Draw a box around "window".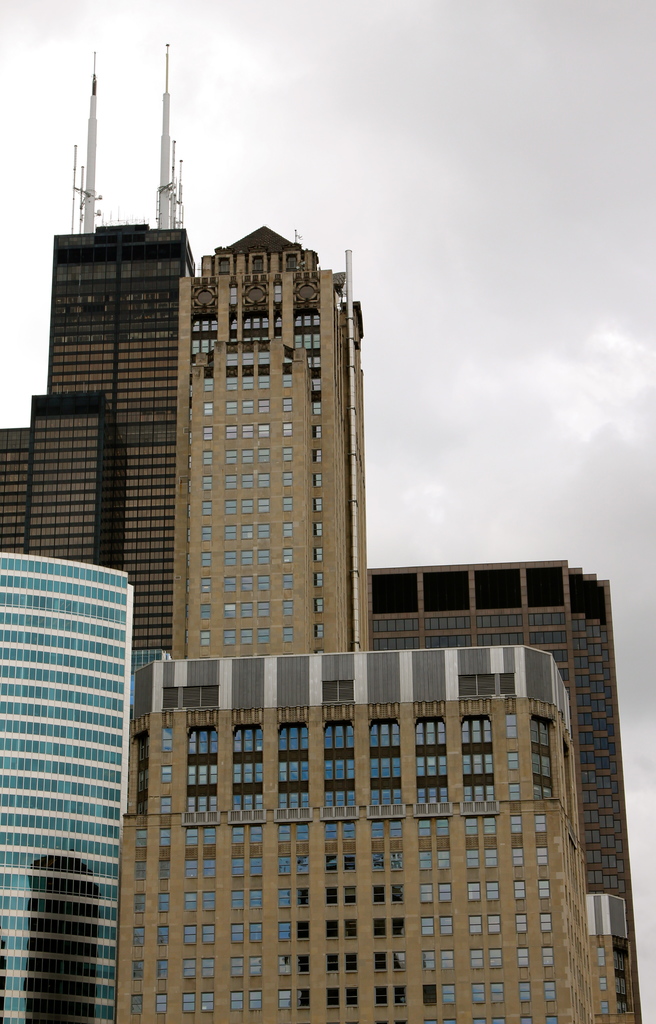
box(288, 758, 299, 780).
